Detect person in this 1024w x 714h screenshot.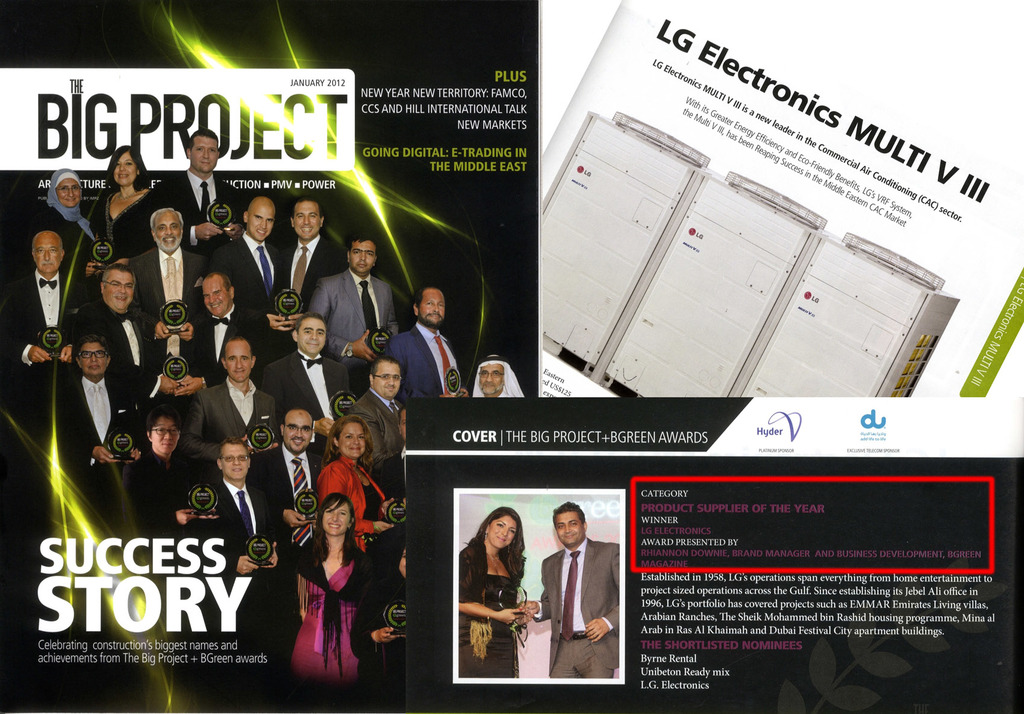
Detection: 457:504:528:679.
